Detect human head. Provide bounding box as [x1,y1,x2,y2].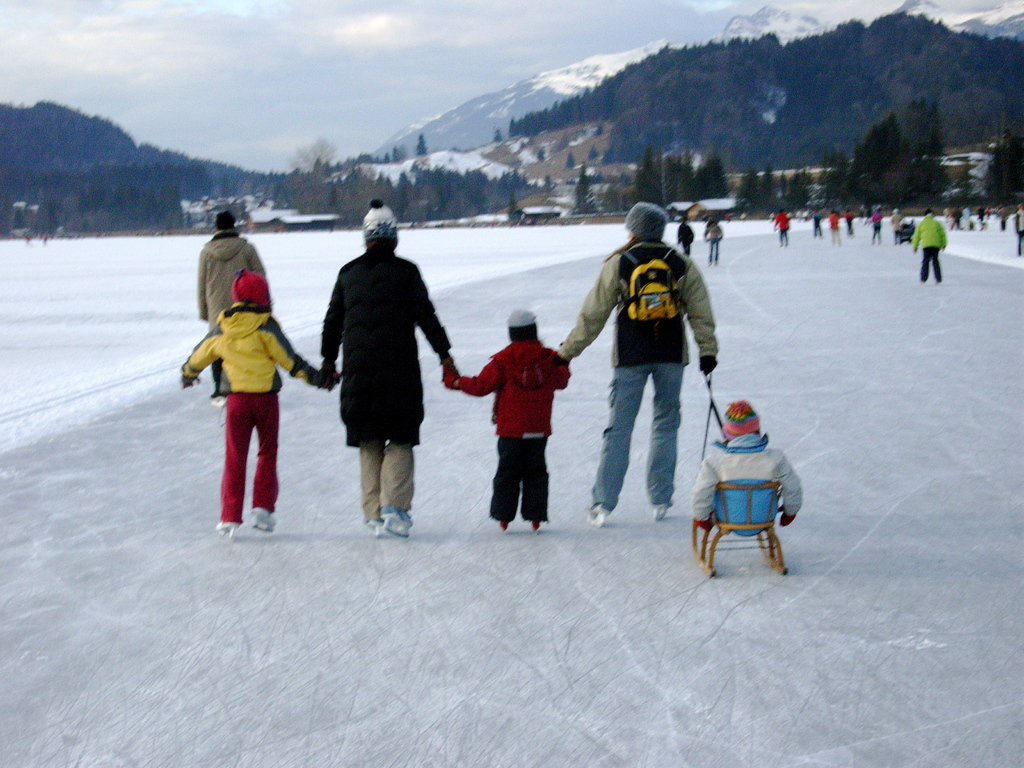
[623,198,668,241].
